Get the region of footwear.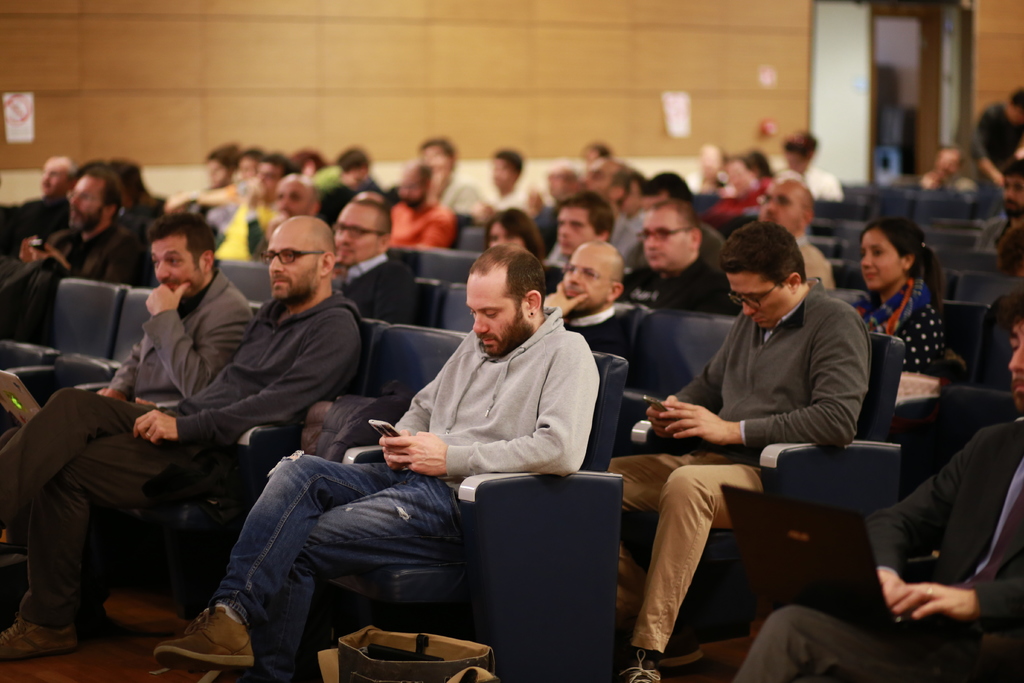
crop(0, 614, 79, 664).
